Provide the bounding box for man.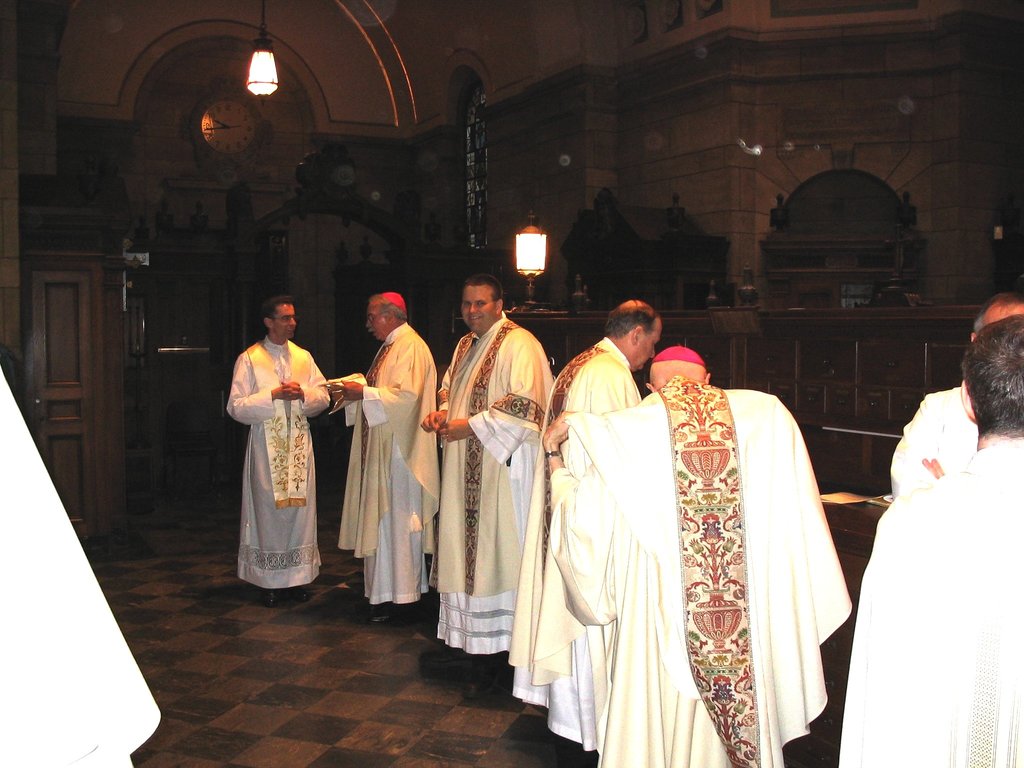
x1=565 y1=344 x2=854 y2=767.
